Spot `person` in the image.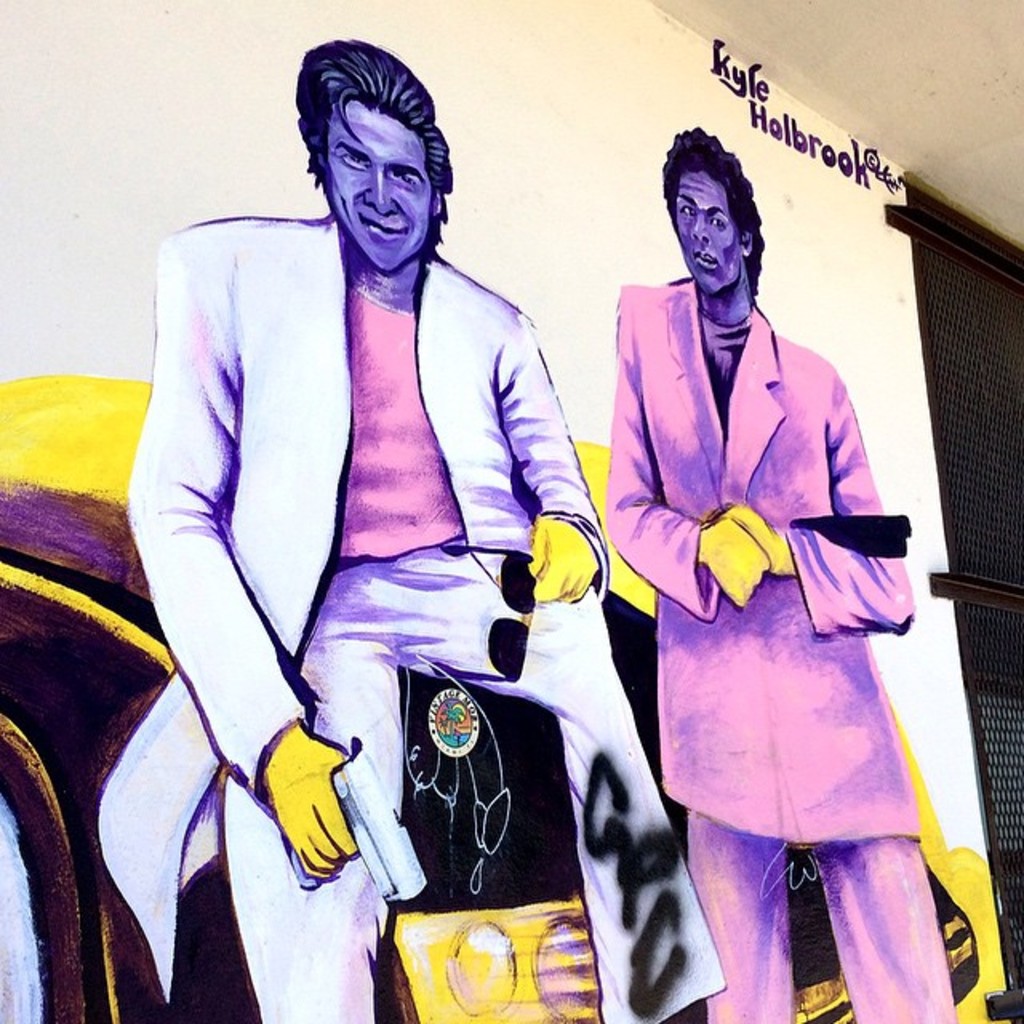
`person` found at locate(85, 40, 722, 1022).
